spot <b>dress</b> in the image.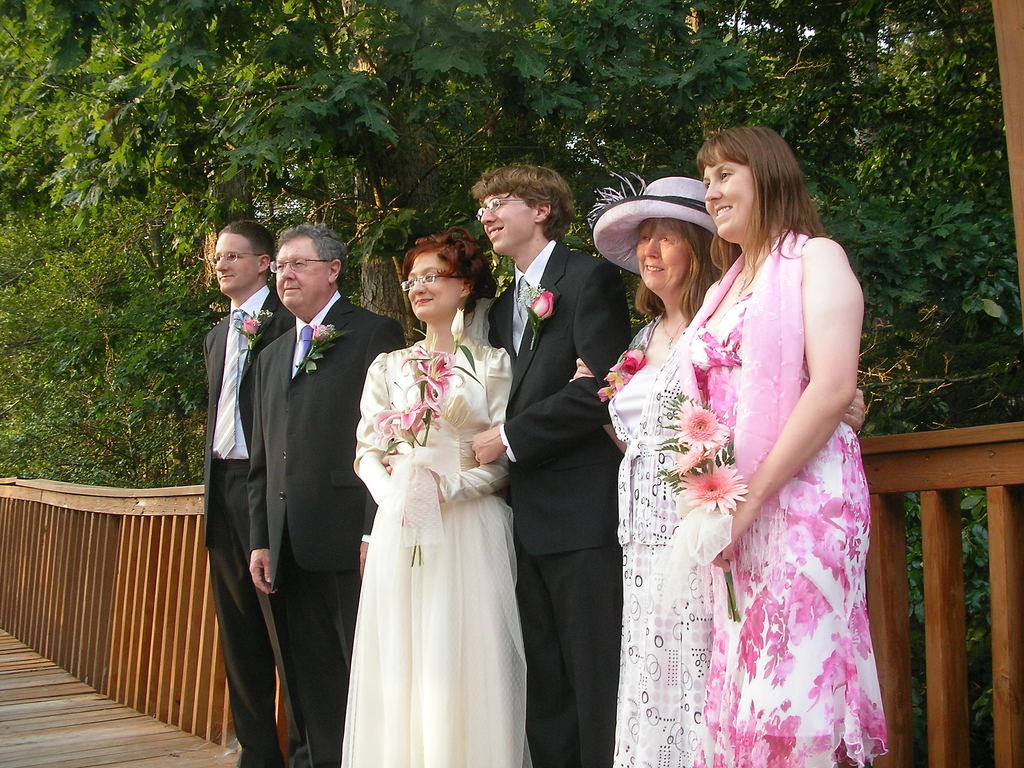
<b>dress</b> found at Rect(342, 333, 526, 767).
